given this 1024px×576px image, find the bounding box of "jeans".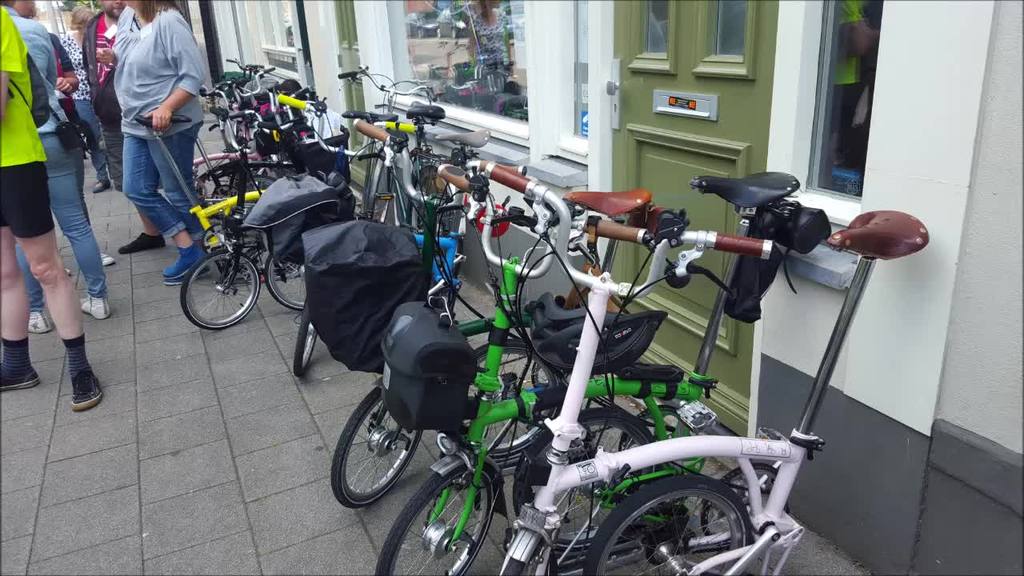
[102, 106, 190, 253].
